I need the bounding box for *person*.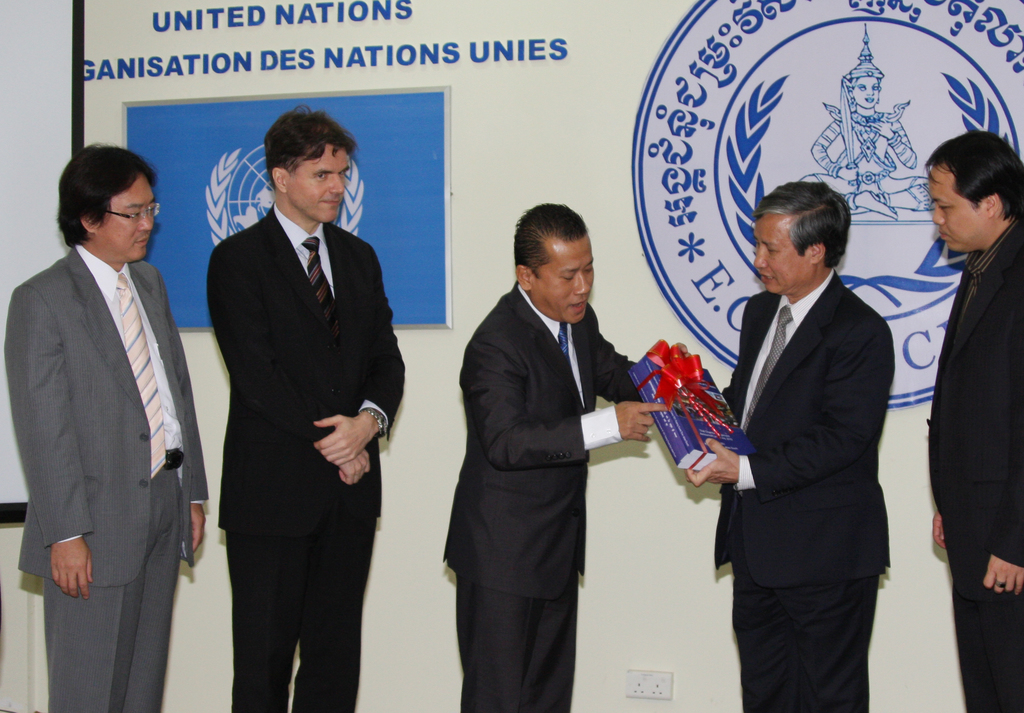
Here it is: <box>211,105,406,712</box>.
